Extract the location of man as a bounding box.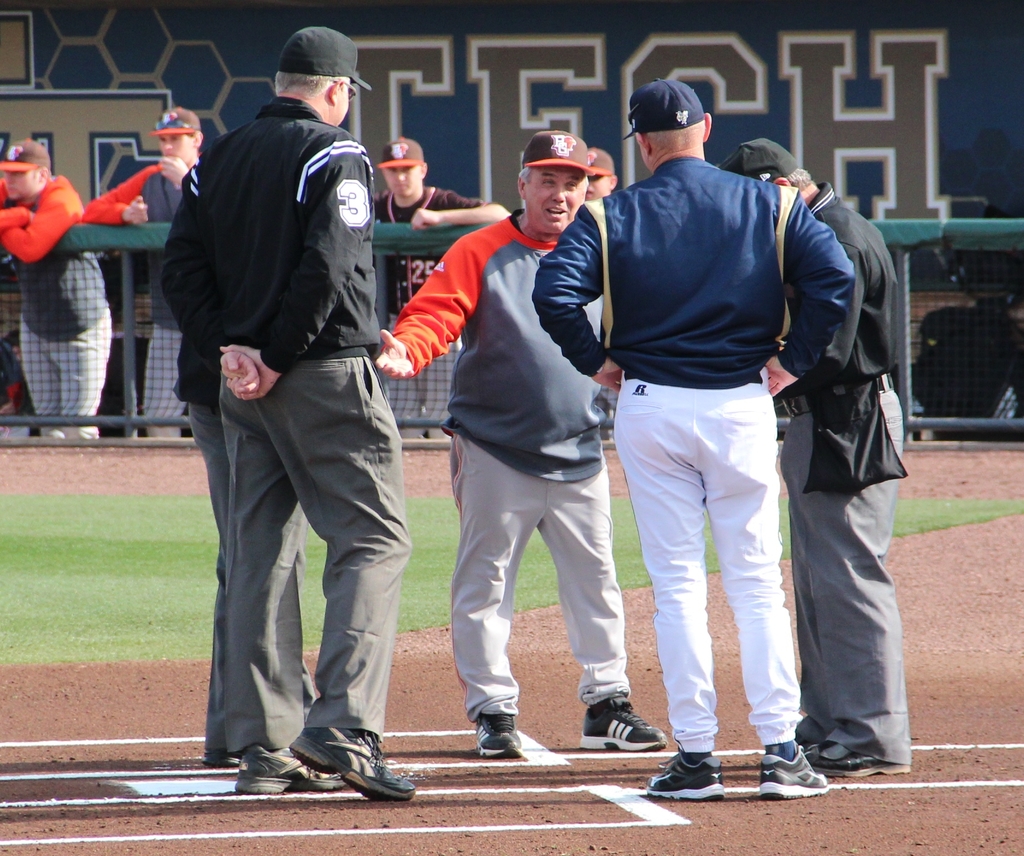
532 86 854 800.
